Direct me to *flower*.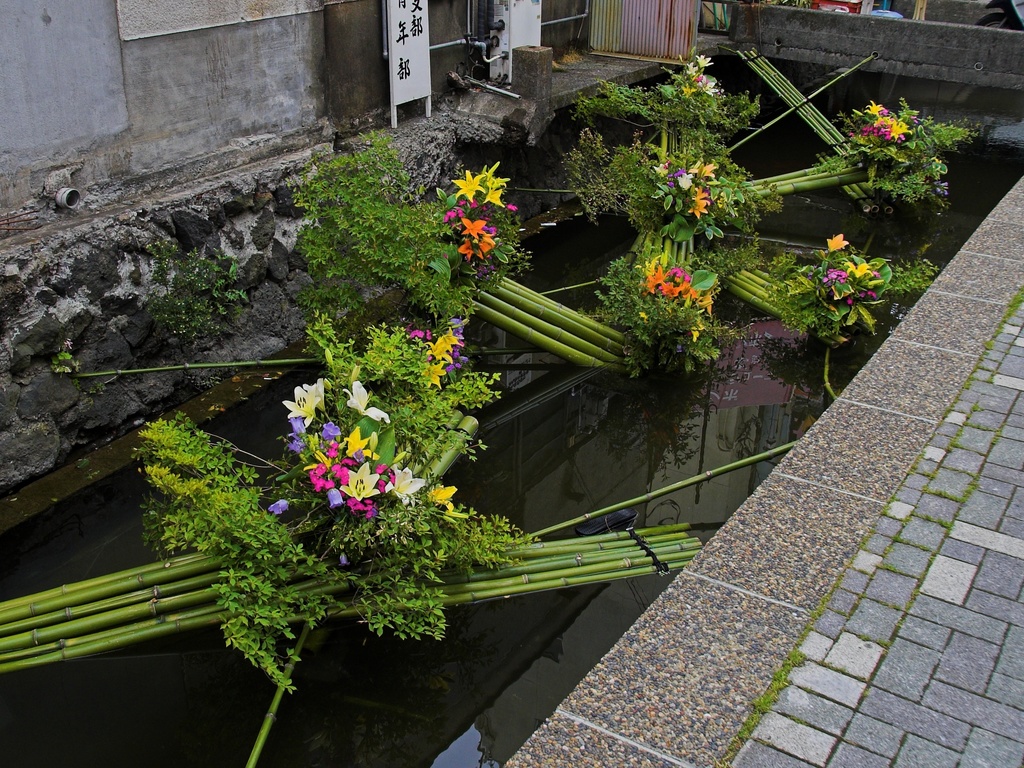
Direction: <box>430,483,459,508</box>.
